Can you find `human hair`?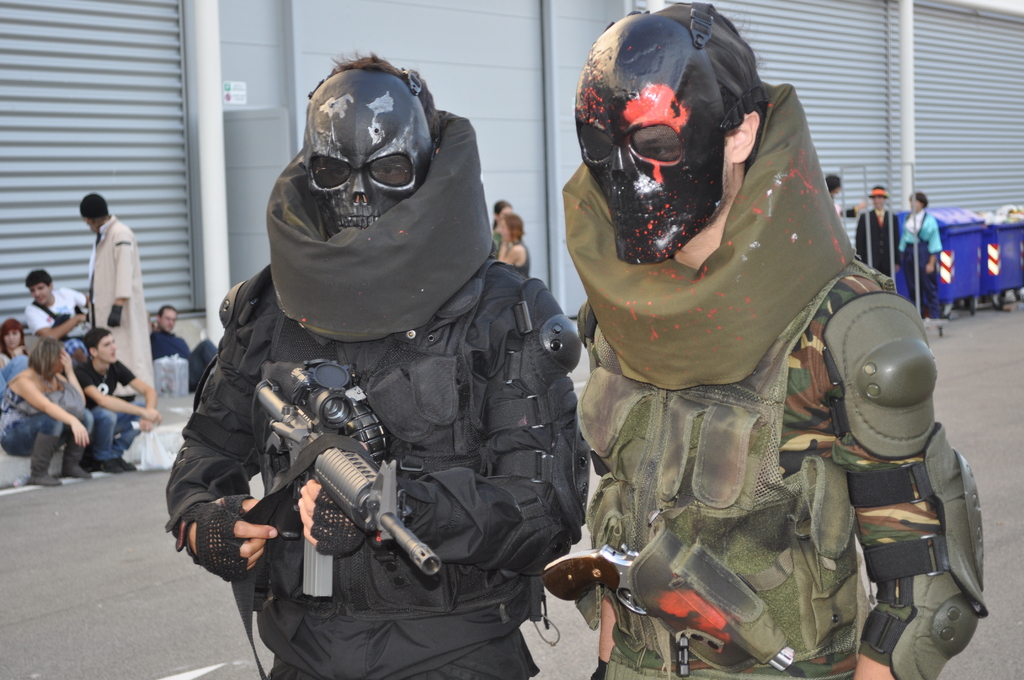
Yes, bounding box: box(909, 193, 929, 209).
